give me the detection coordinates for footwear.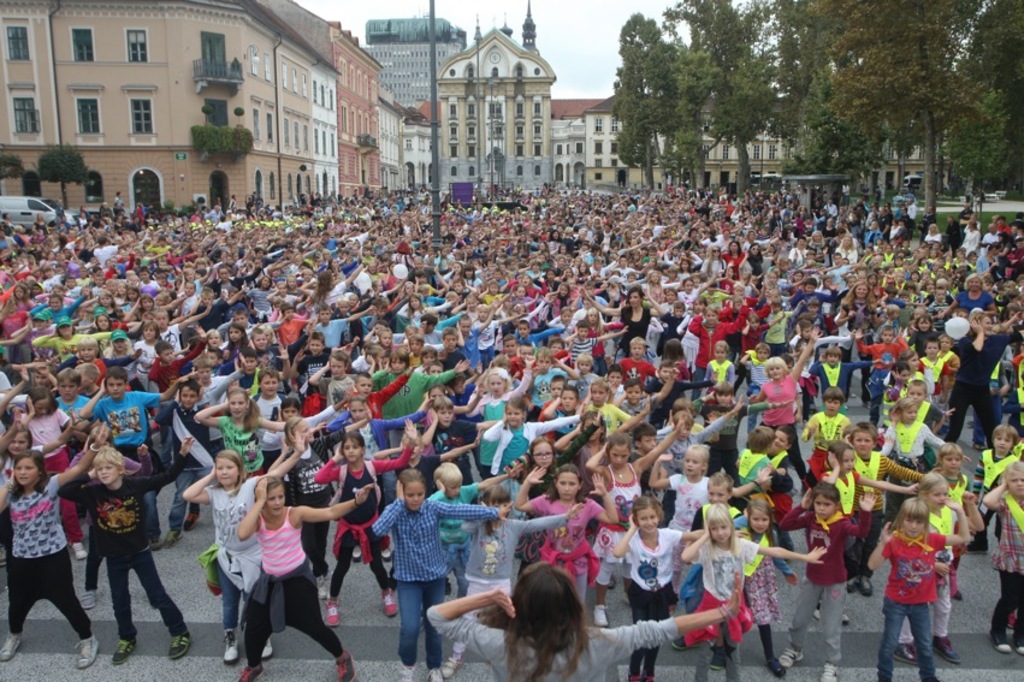
671, 637, 709, 648.
